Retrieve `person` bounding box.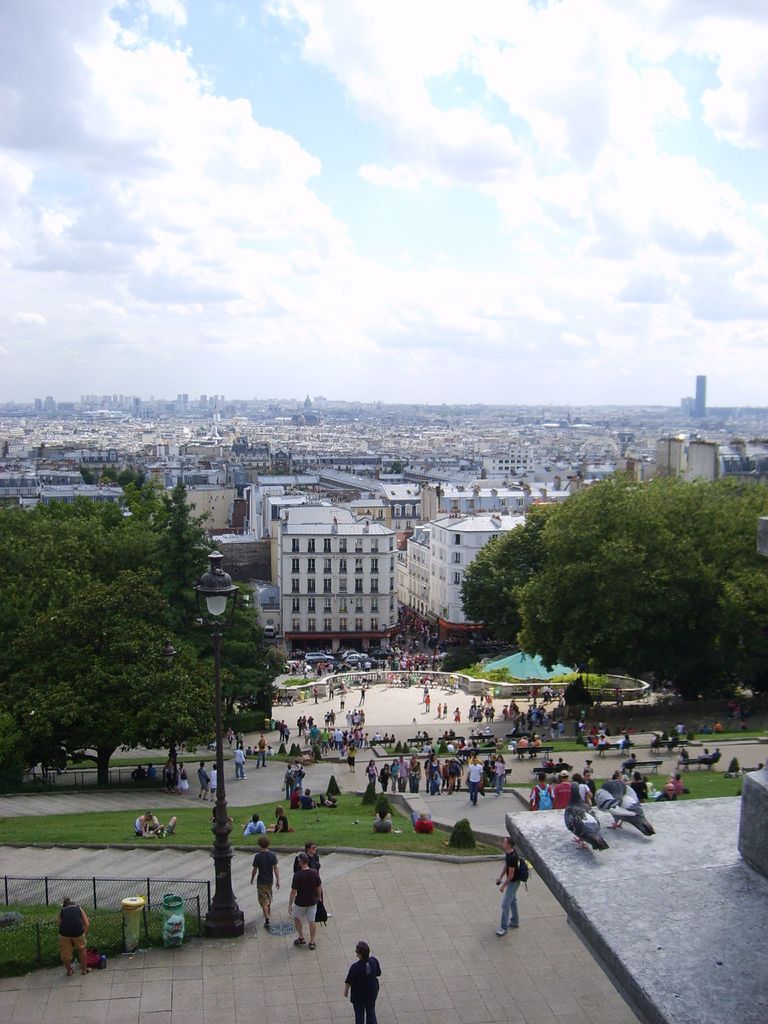
Bounding box: select_region(656, 784, 679, 802).
